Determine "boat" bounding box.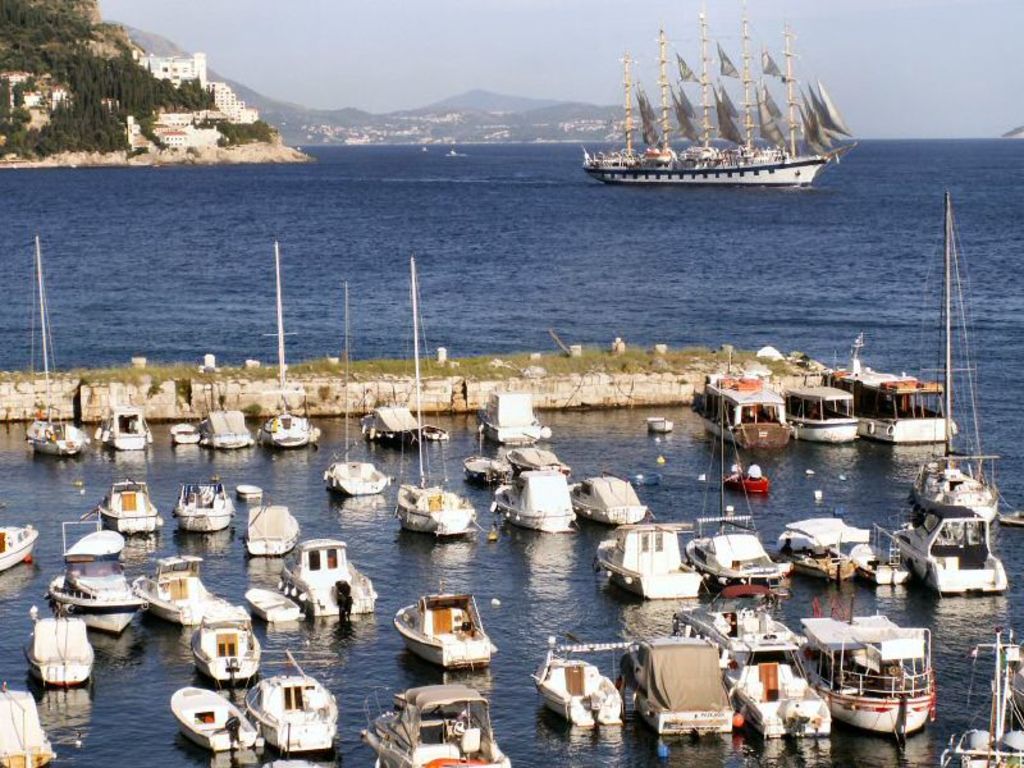
Determined: box=[50, 530, 143, 639].
